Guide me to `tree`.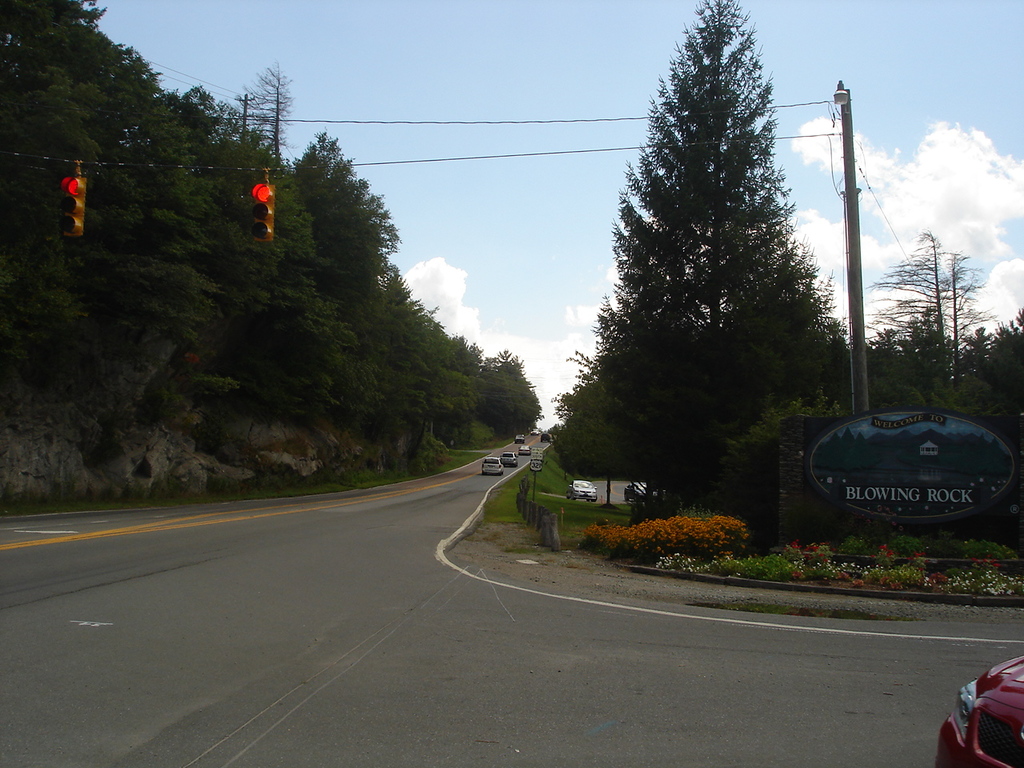
Guidance: detection(568, 21, 848, 544).
